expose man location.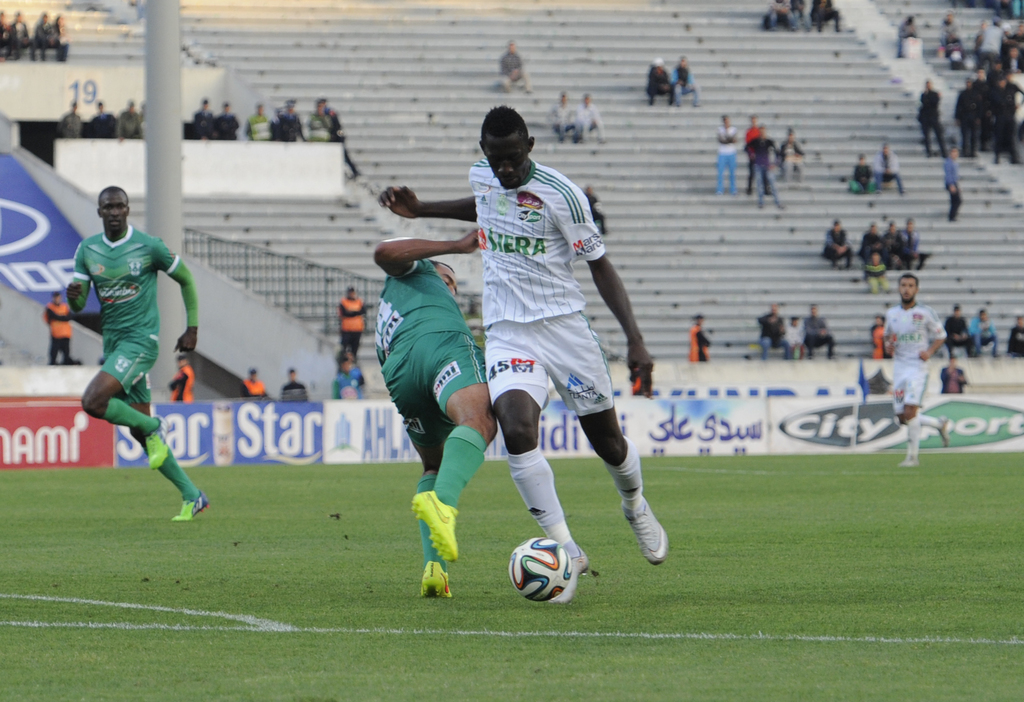
Exposed at (x1=365, y1=225, x2=500, y2=599).
